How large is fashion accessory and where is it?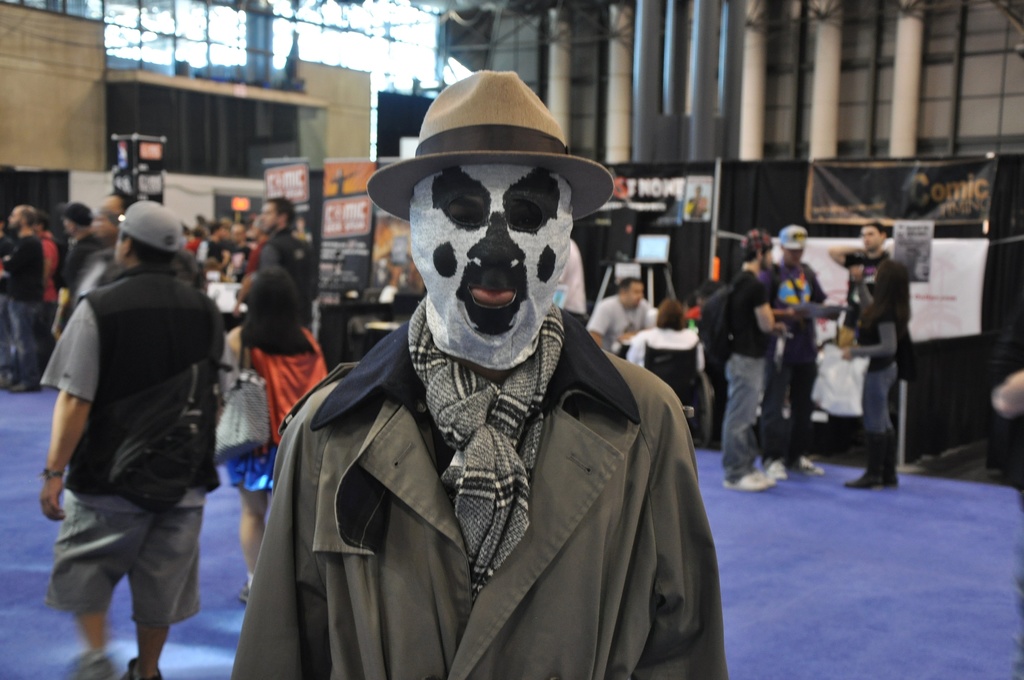
Bounding box: locate(38, 467, 66, 479).
